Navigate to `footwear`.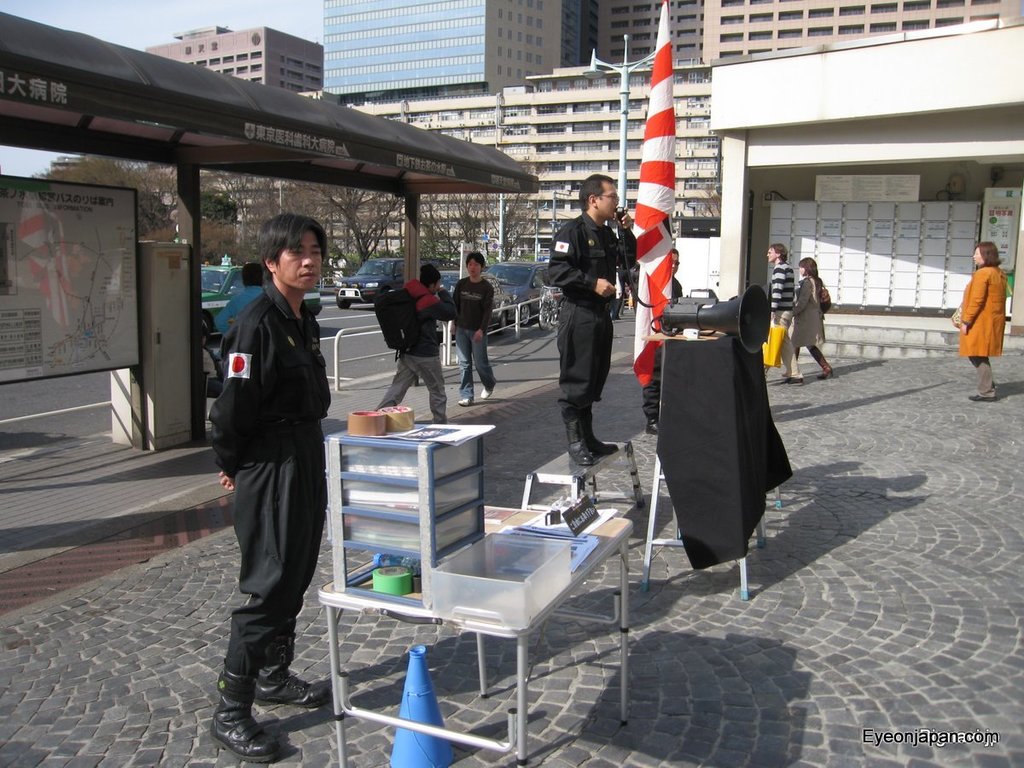
Navigation target: crop(457, 396, 470, 405).
